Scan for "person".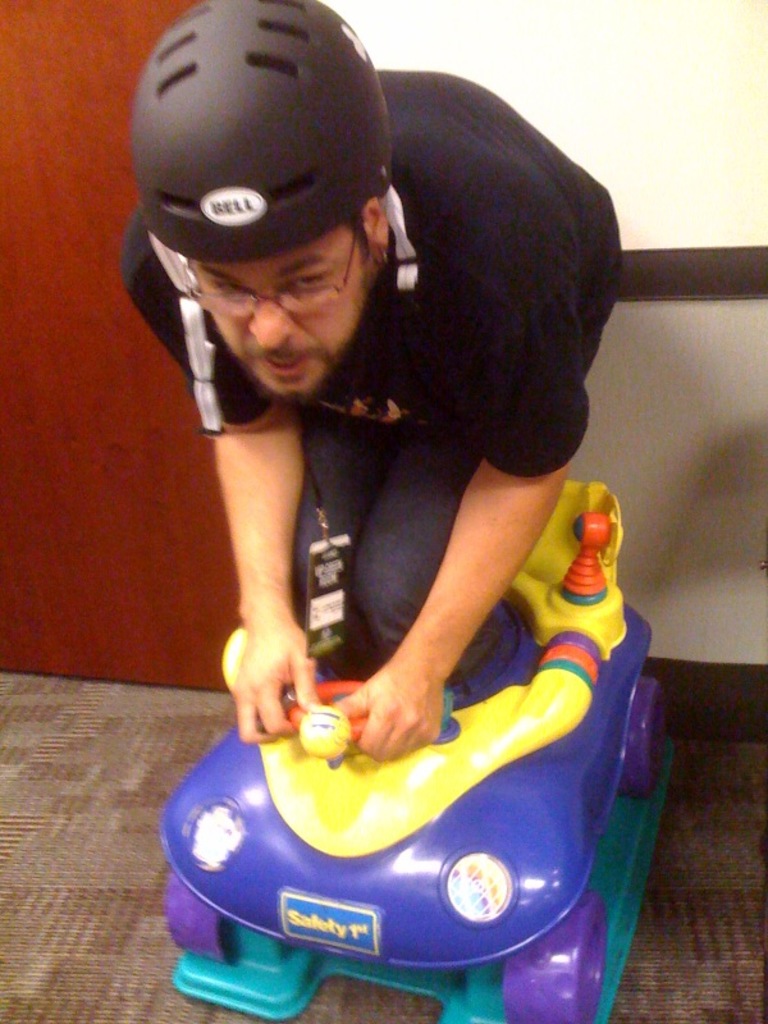
Scan result: left=120, top=0, right=620, bottom=771.
